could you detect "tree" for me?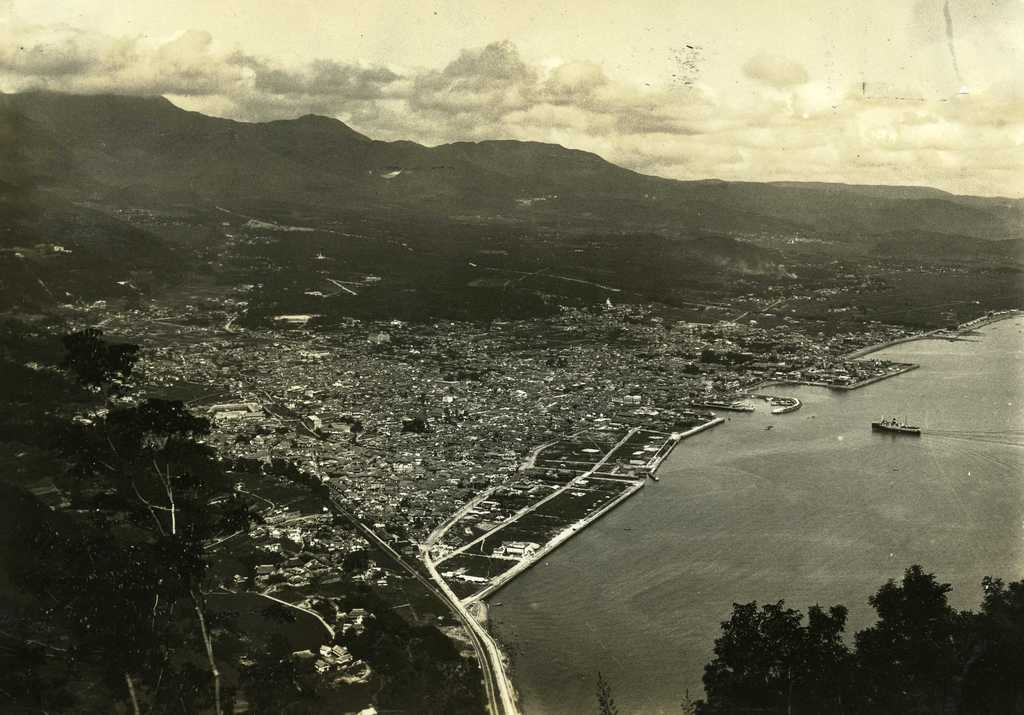
Detection result: rect(690, 562, 1023, 714).
